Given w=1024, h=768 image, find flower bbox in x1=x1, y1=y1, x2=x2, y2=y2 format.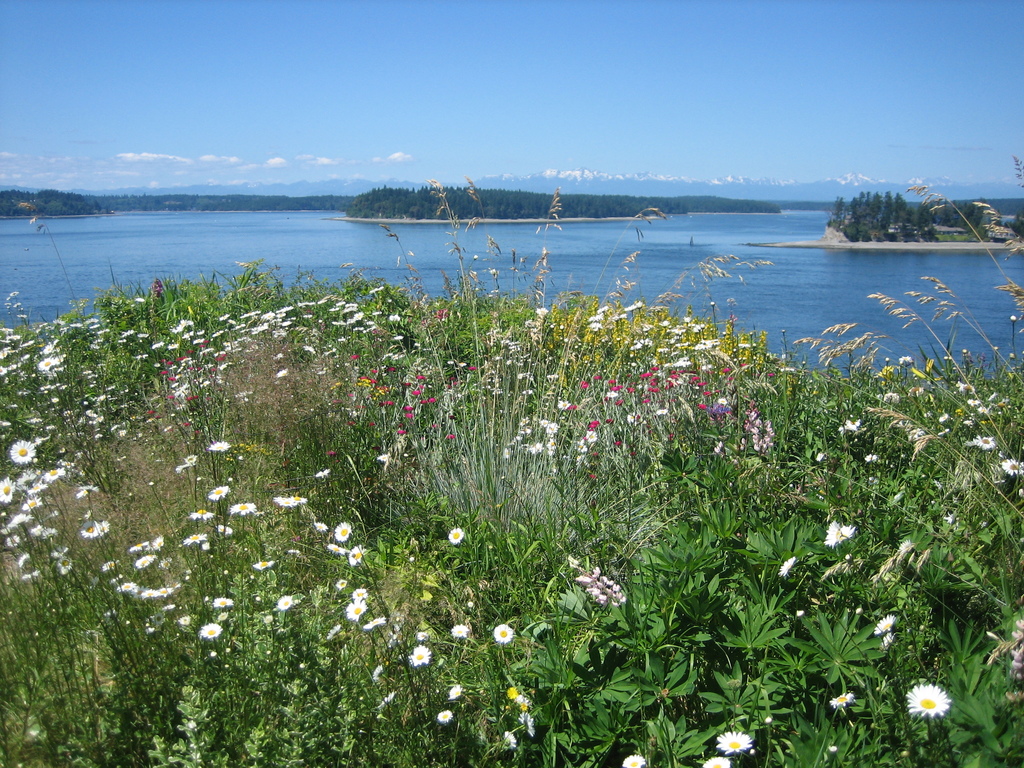
x1=272, y1=494, x2=287, y2=507.
